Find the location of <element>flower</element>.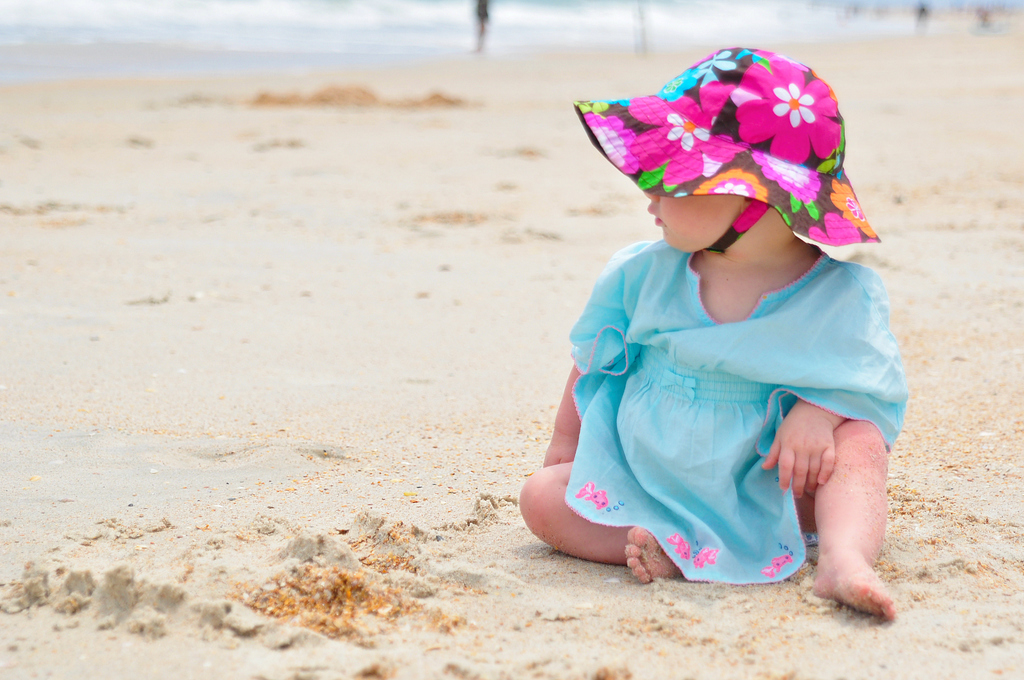
Location: x1=697, y1=45, x2=735, y2=85.
